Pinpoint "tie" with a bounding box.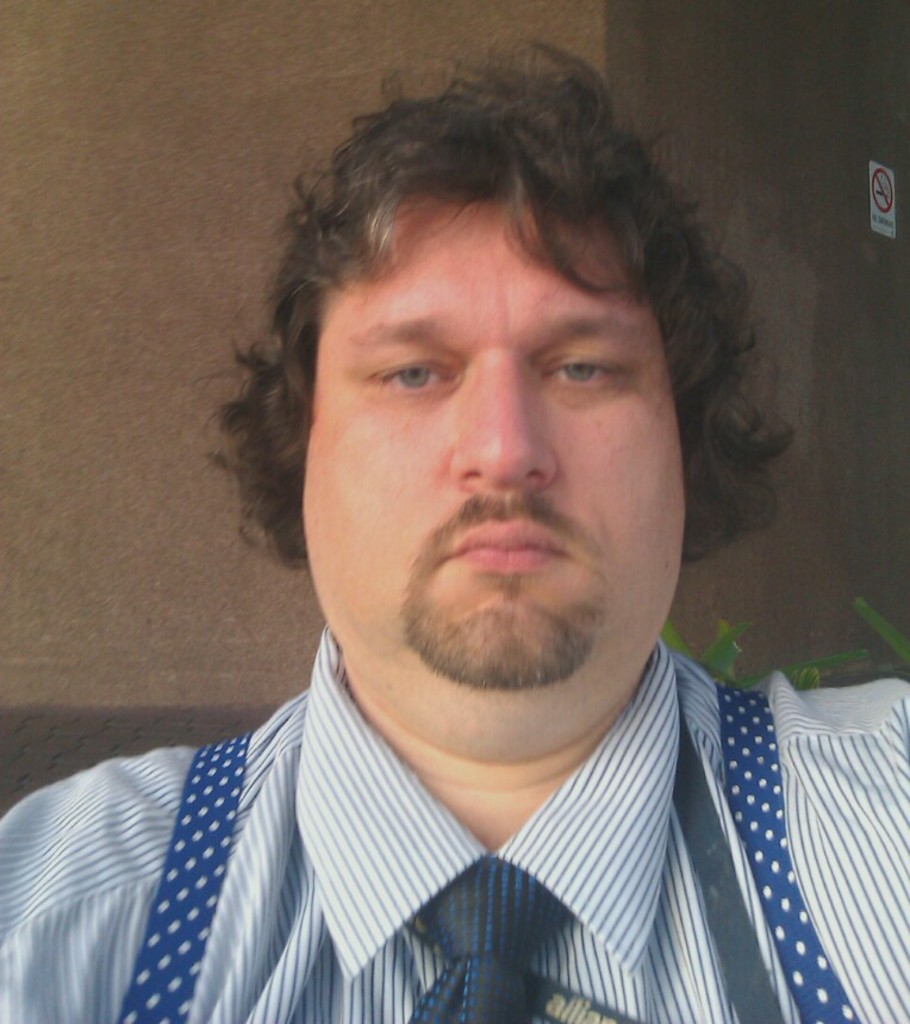
select_region(391, 857, 580, 1023).
